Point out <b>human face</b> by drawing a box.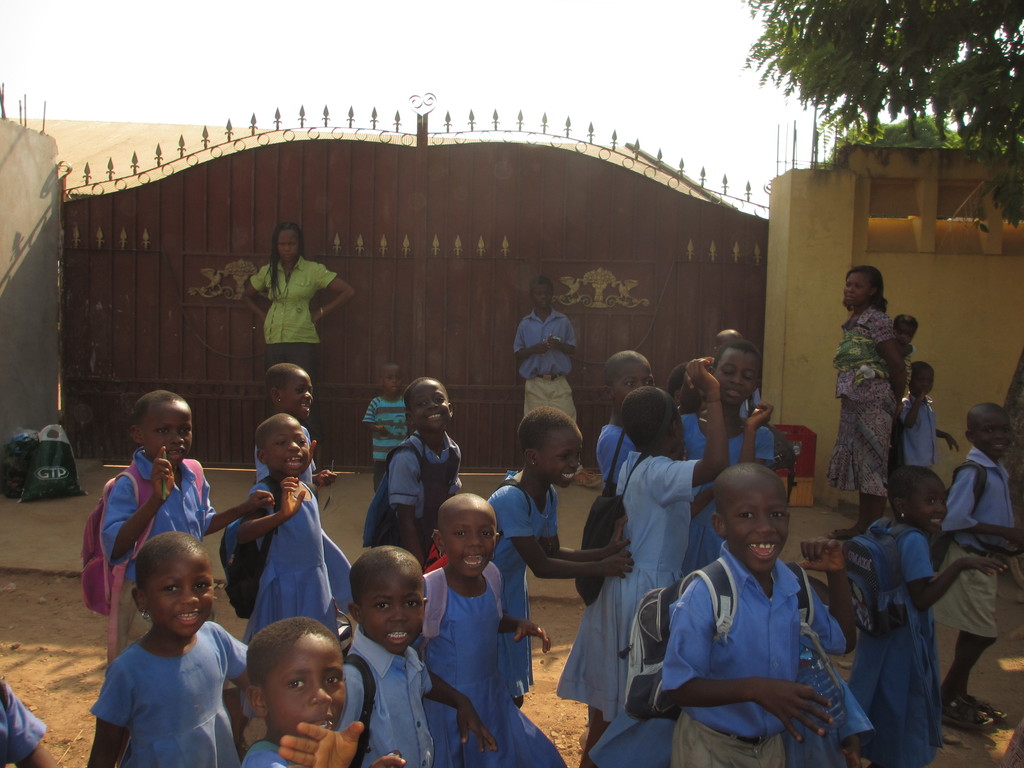
541 424 583 487.
